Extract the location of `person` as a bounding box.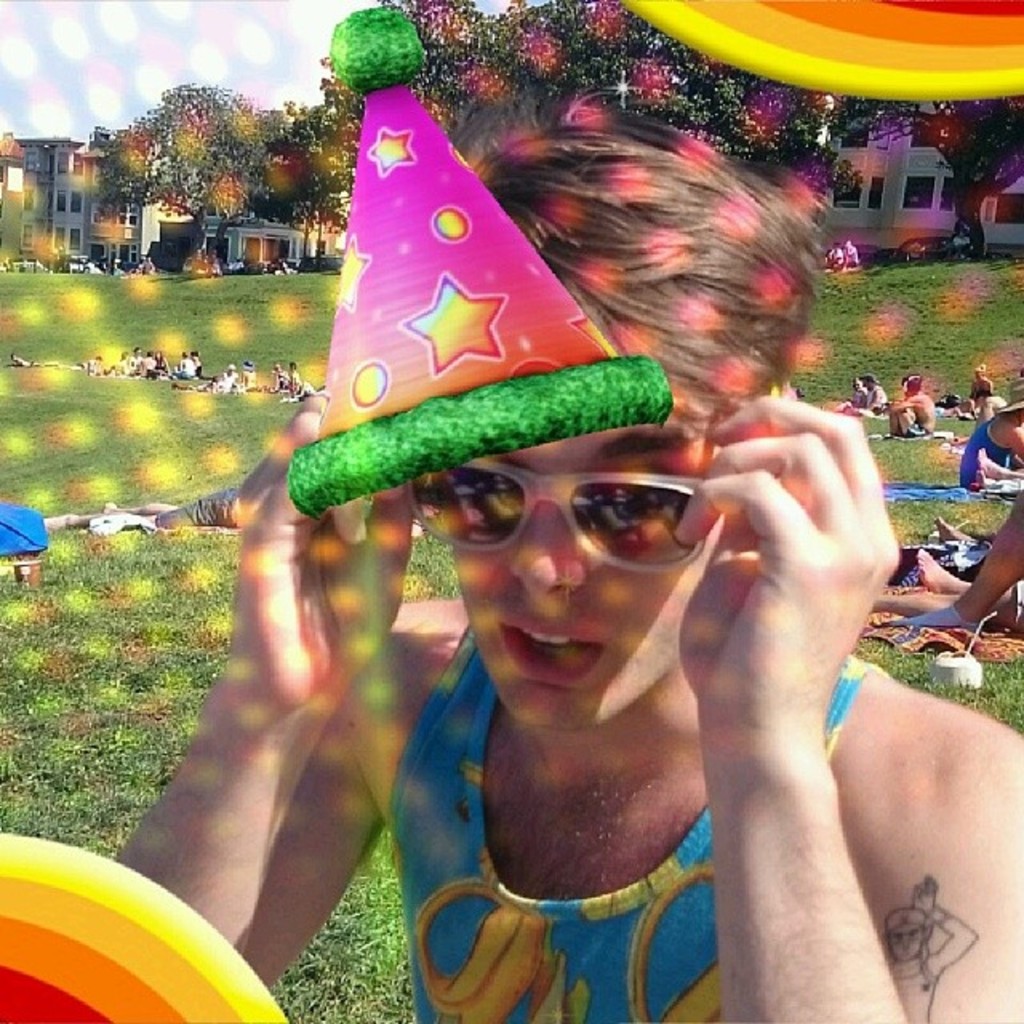
bbox=[154, 346, 173, 373].
